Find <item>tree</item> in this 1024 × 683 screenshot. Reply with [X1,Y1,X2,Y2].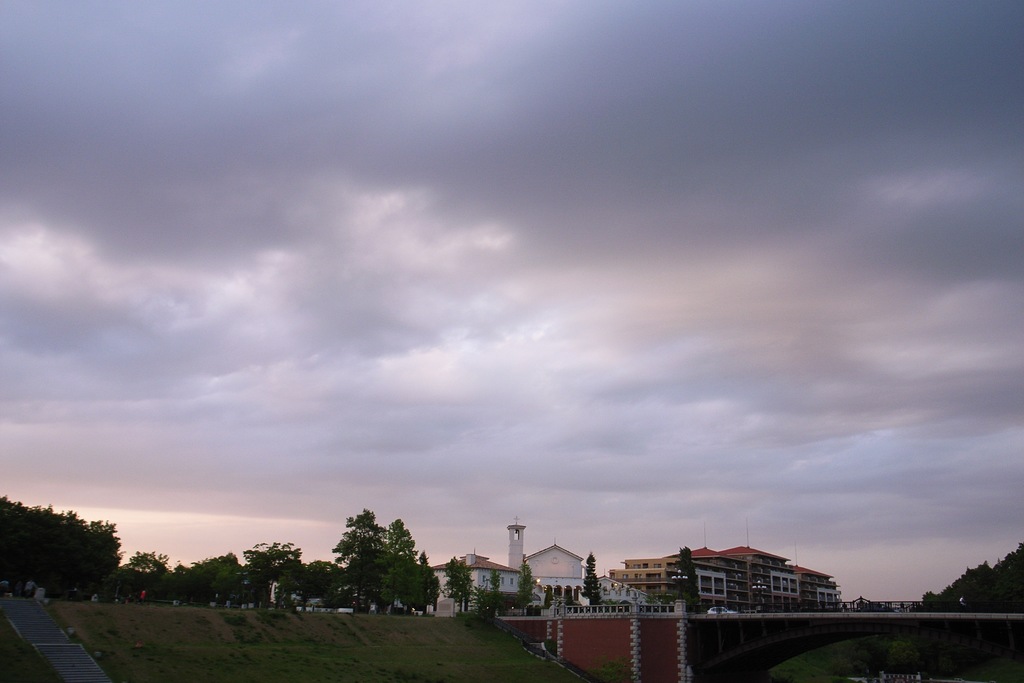
[924,546,1023,614].
